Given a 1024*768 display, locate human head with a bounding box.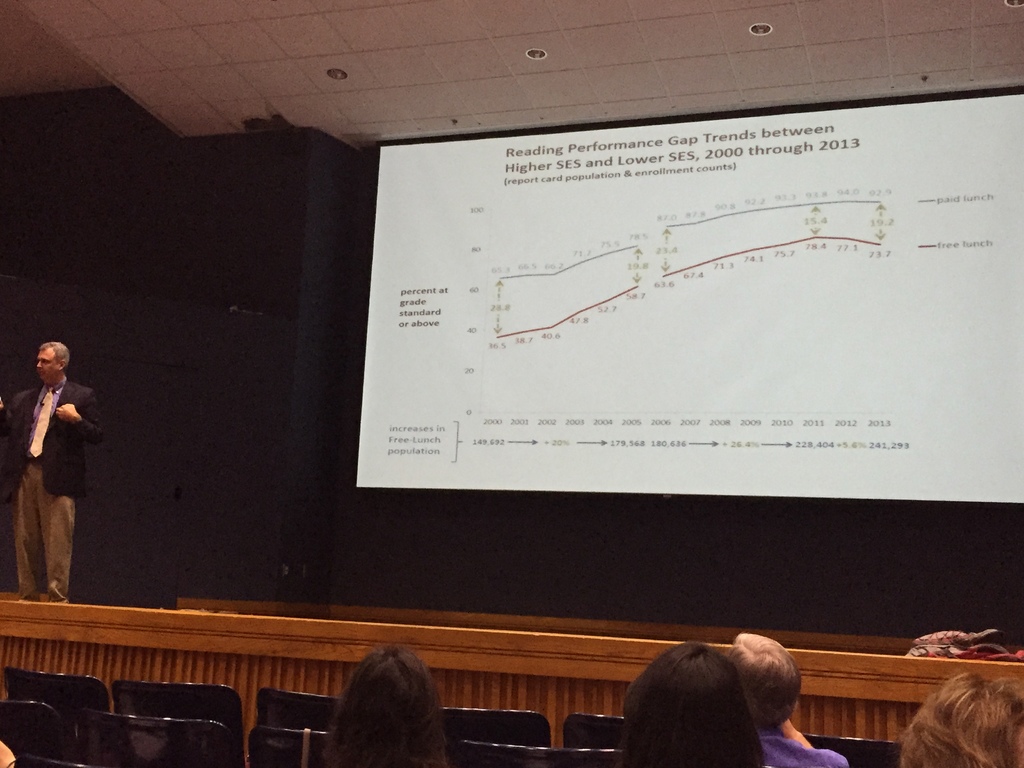
Located: region(604, 641, 813, 767).
